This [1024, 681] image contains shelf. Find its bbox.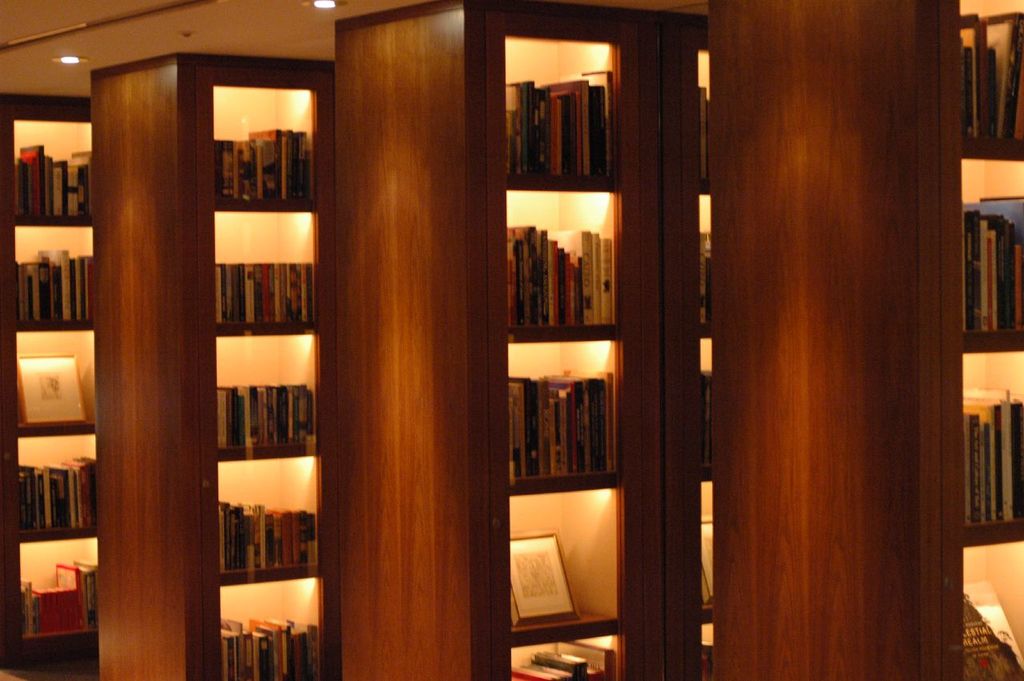
bbox(92, 50, 329, 680).
